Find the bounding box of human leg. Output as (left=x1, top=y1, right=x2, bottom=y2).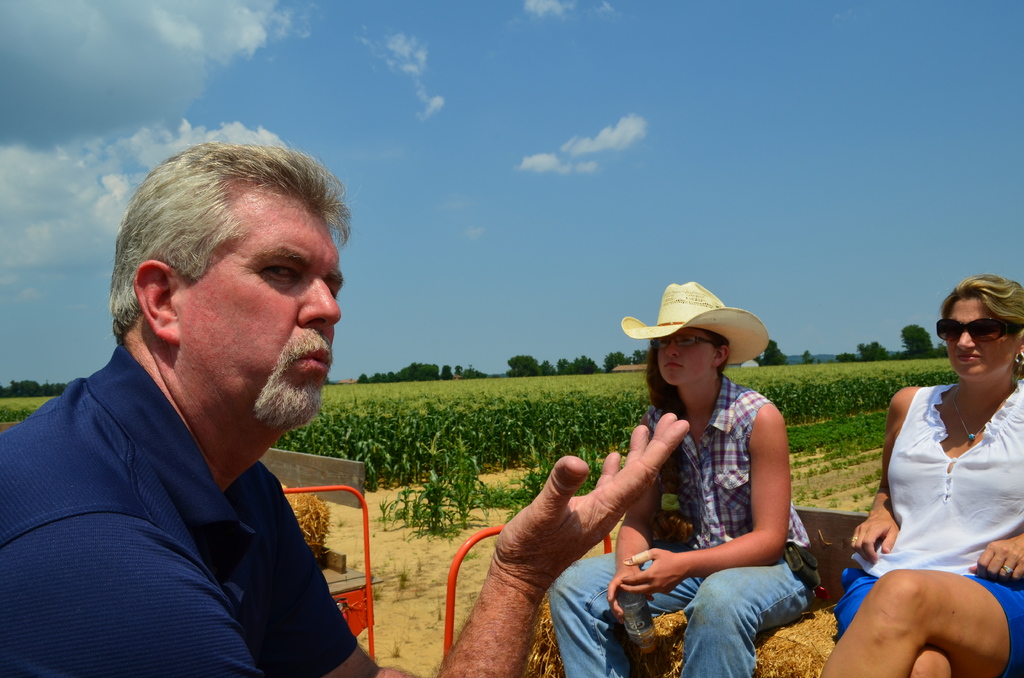
(left=551, top=550, right=703, bottom=677).
